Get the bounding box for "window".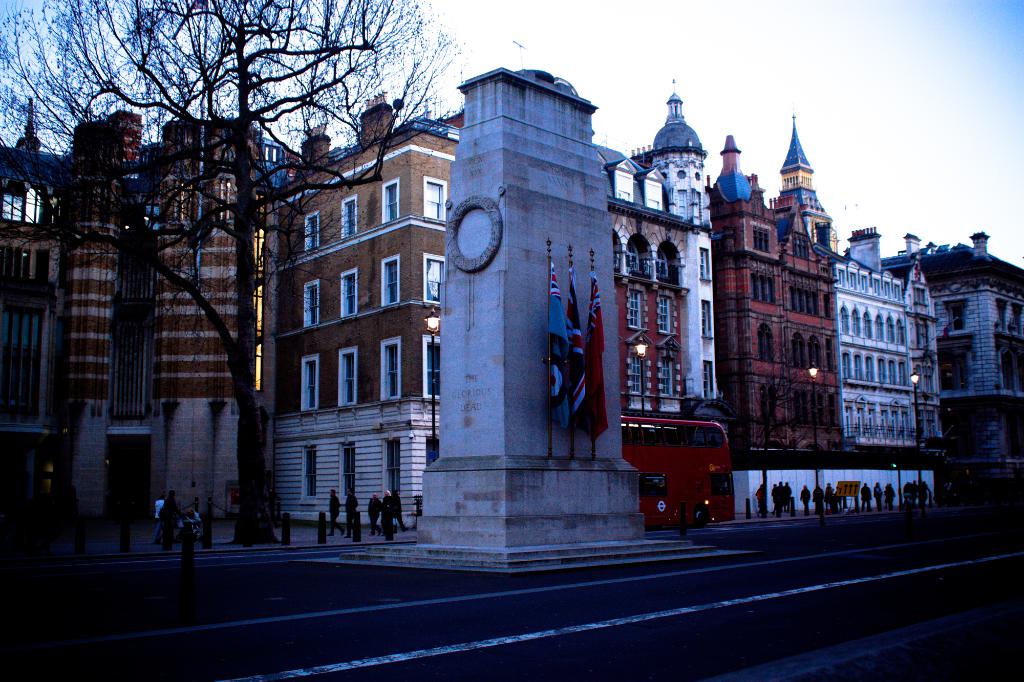
x1=307 y1=367 x2=315 y2=406.
